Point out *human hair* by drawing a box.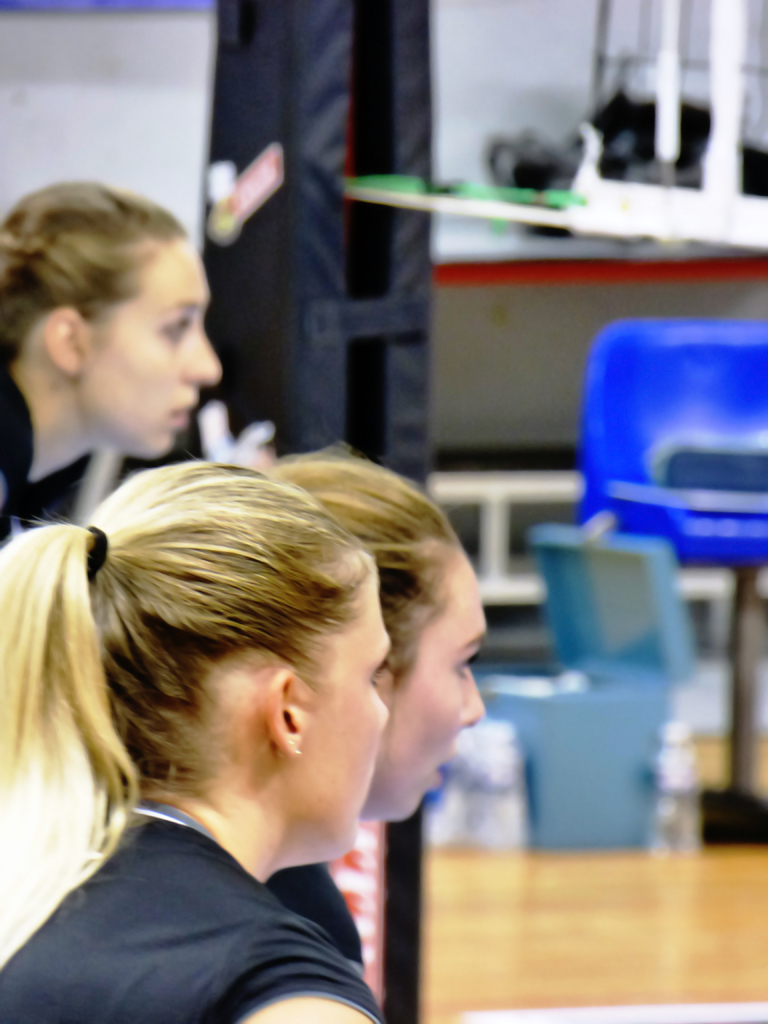
detection(268, 449, 471, 705).
